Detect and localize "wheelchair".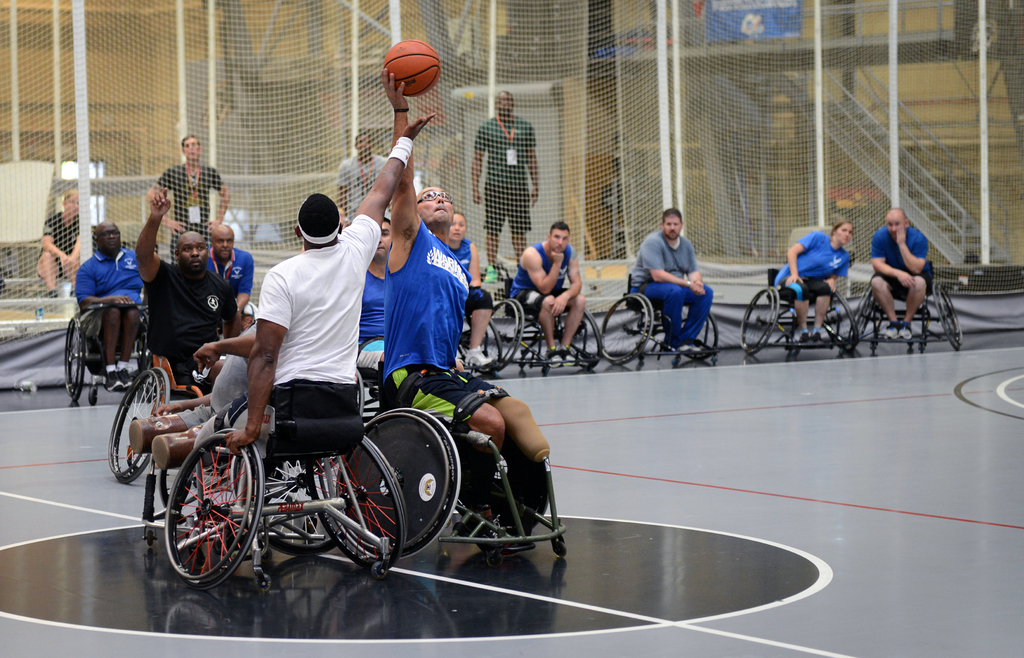
Localized at x1=107, y1=358, x2=230, y2=484.
